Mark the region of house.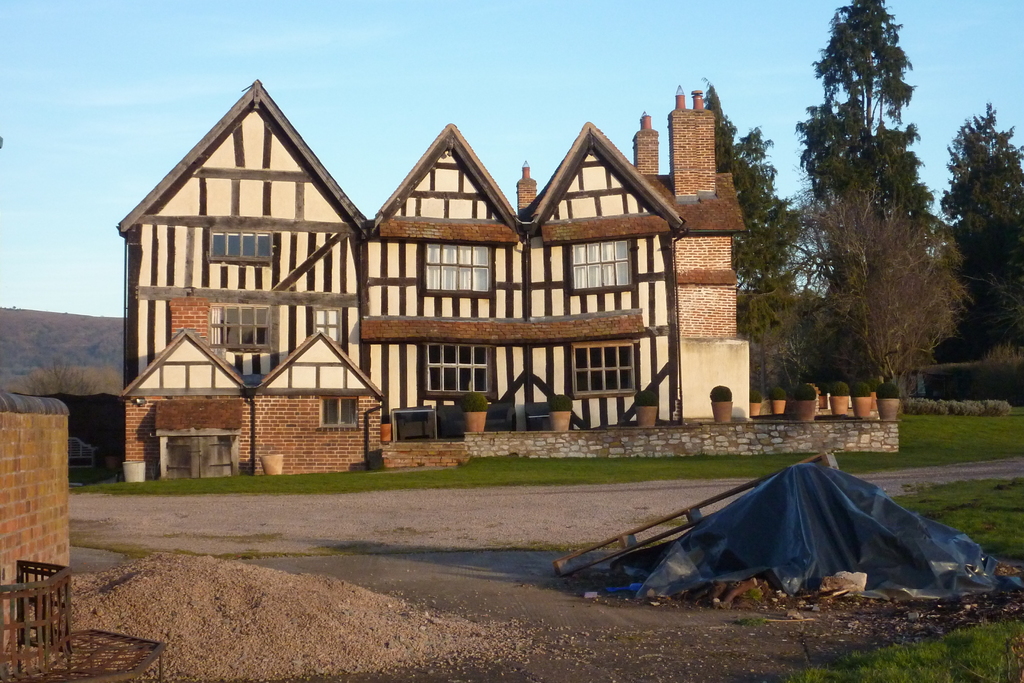
Region: (119,79,749,481).
